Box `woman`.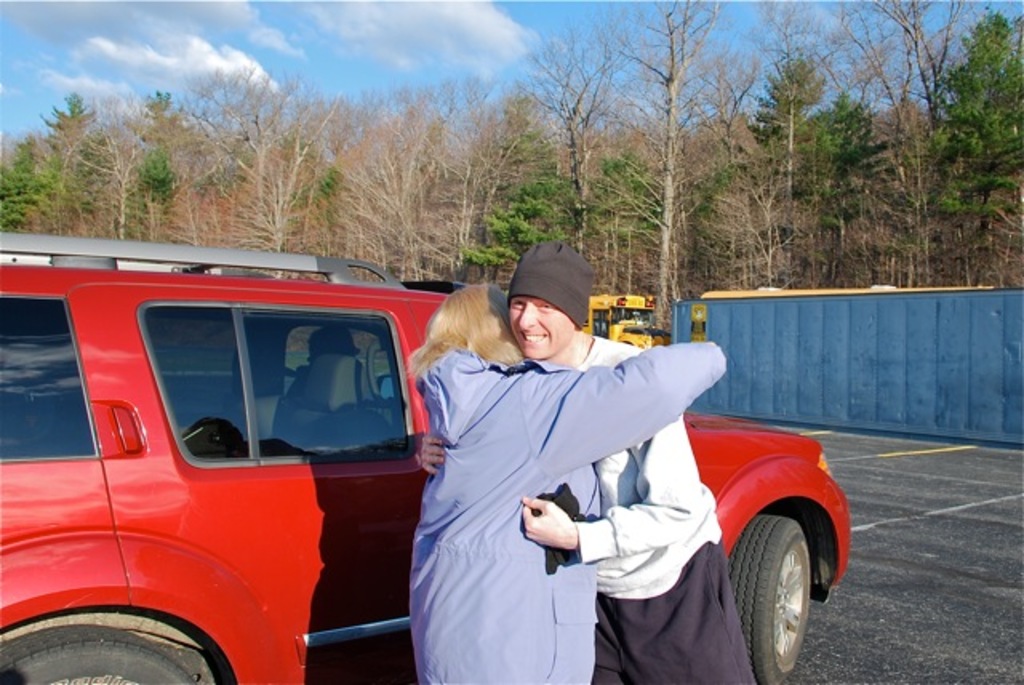
405 278 730 683.
